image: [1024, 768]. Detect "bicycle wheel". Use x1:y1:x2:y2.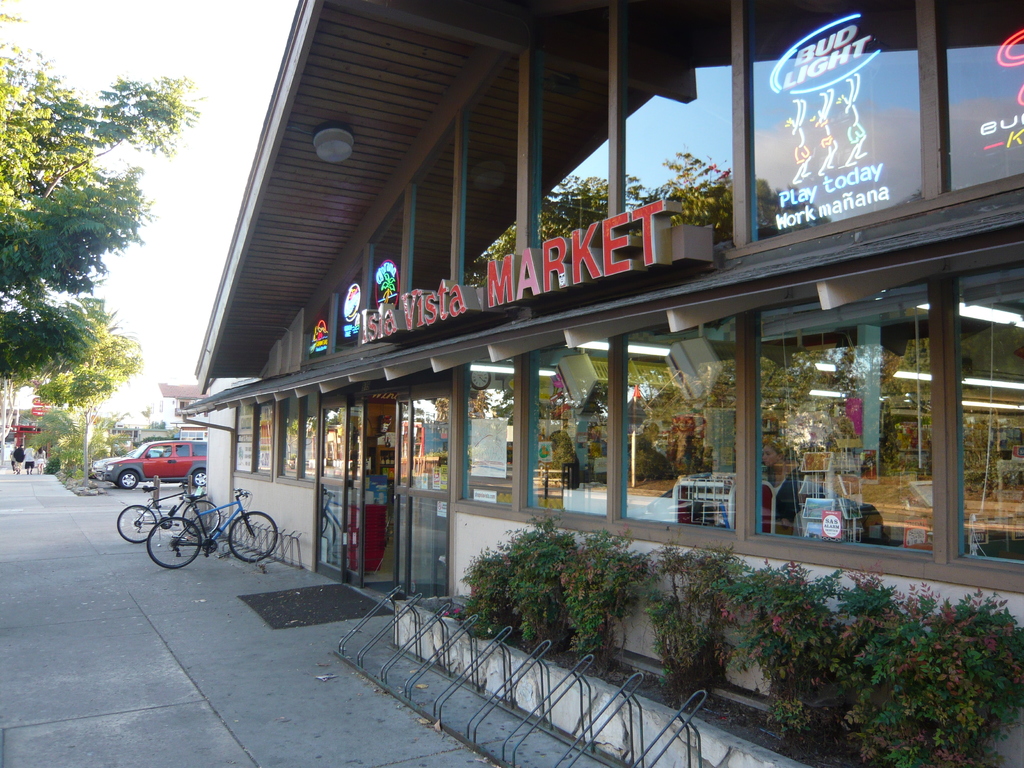
182:498:220:536.
